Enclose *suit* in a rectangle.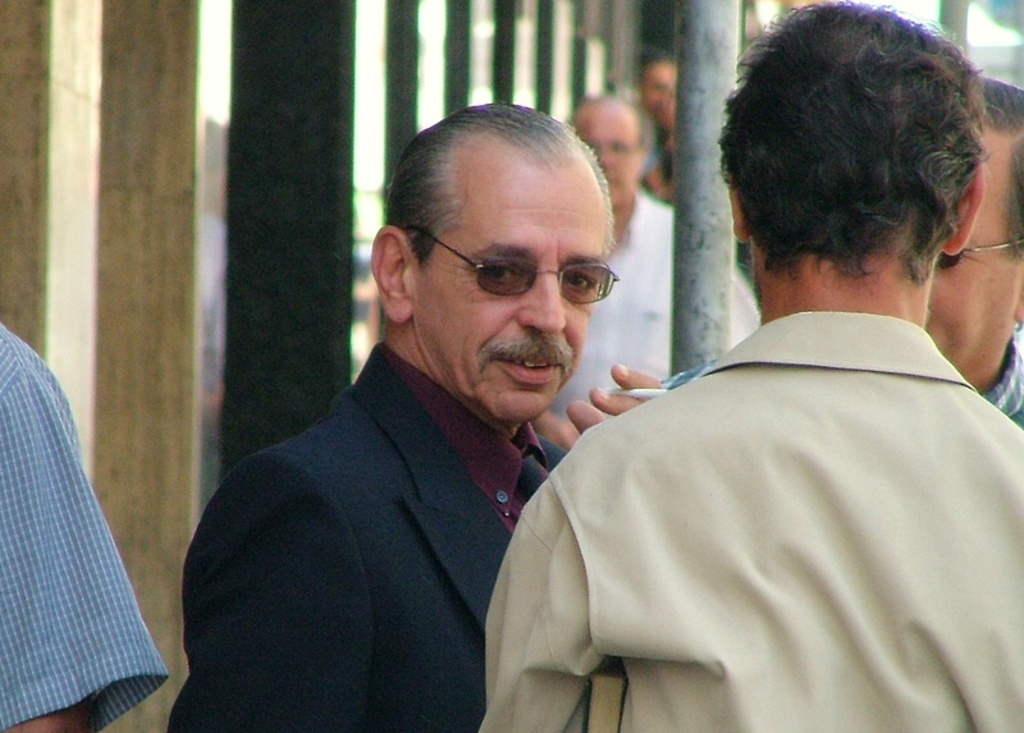
[163, 247, 605, 718].
